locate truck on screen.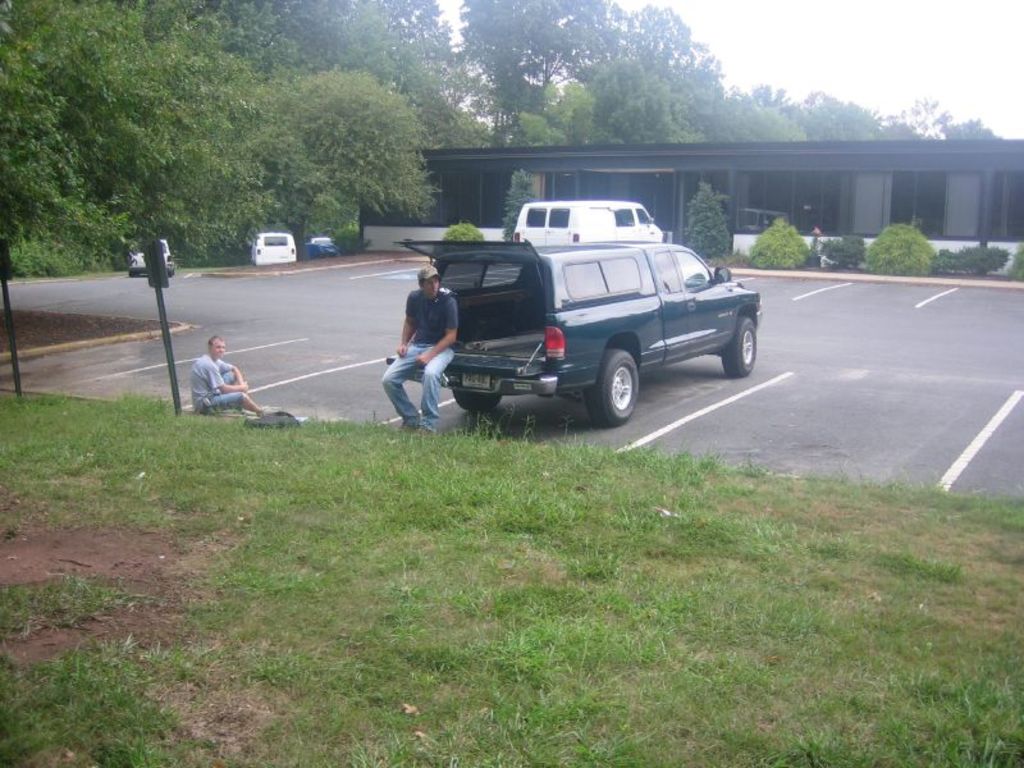
On screen at <box>490,232,760,421</box>.
